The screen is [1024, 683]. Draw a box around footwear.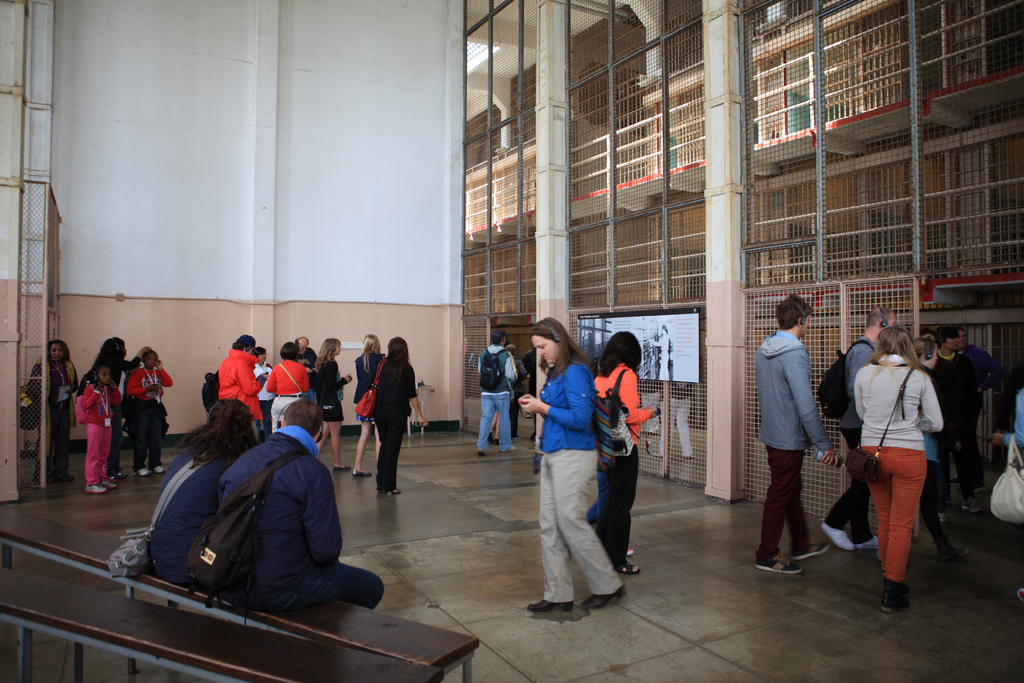
[x1=97, y1=476, x2=115, y2=490].
